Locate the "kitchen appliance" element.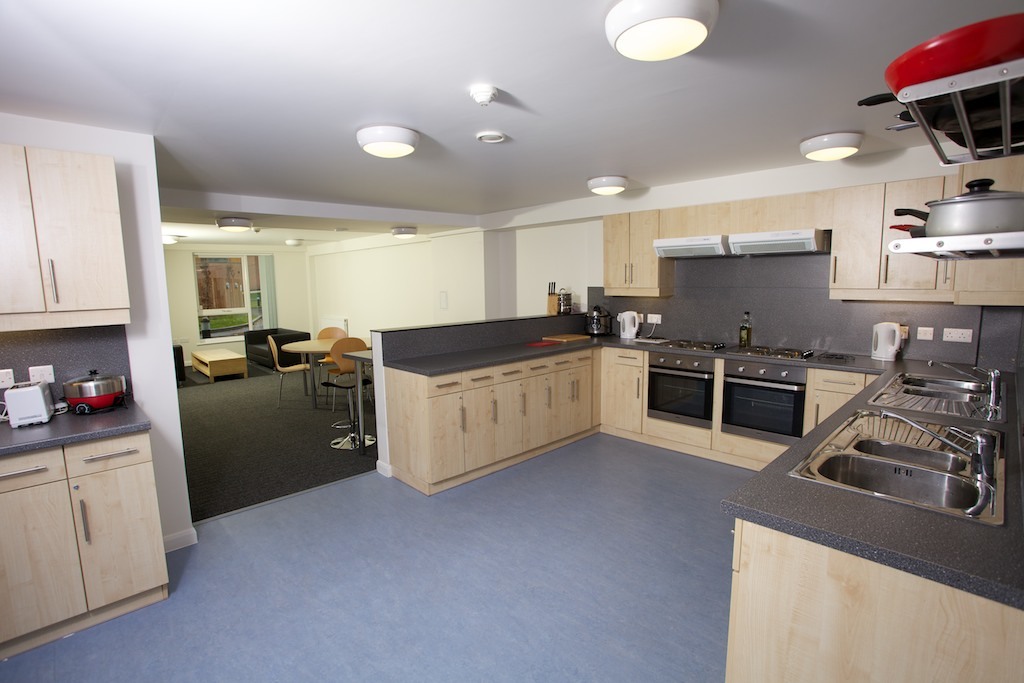
Element bbox: bbox(870, 359, 1007, 419).
